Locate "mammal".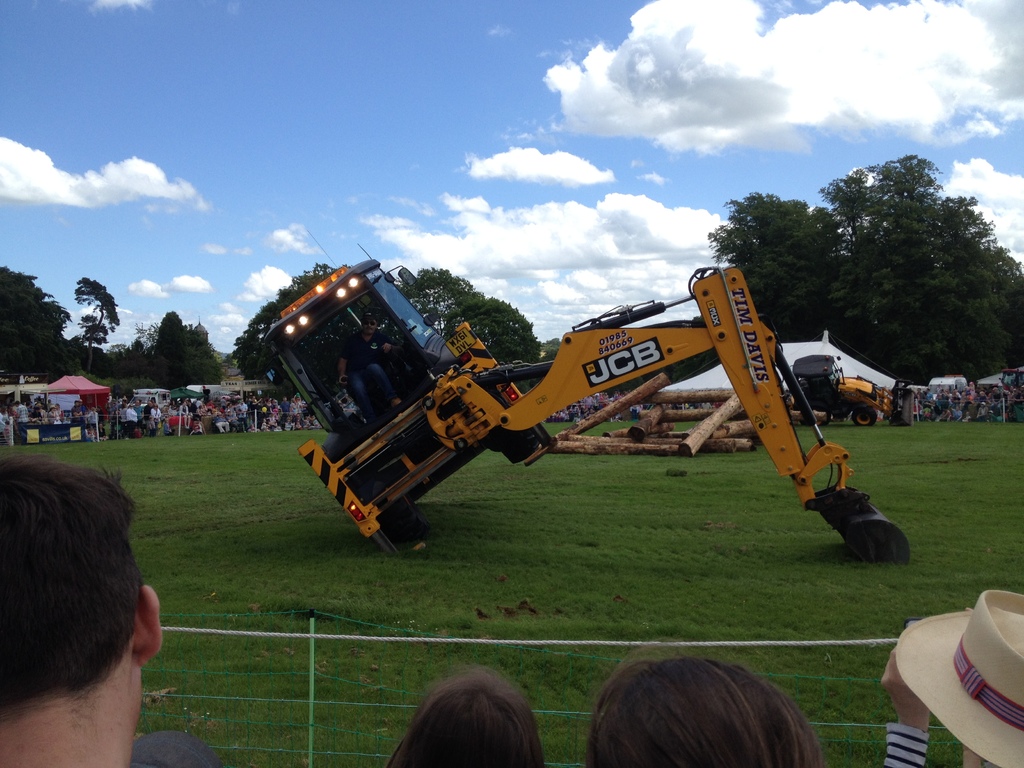
Bounding box: locate(382, 664, 549, 767).
